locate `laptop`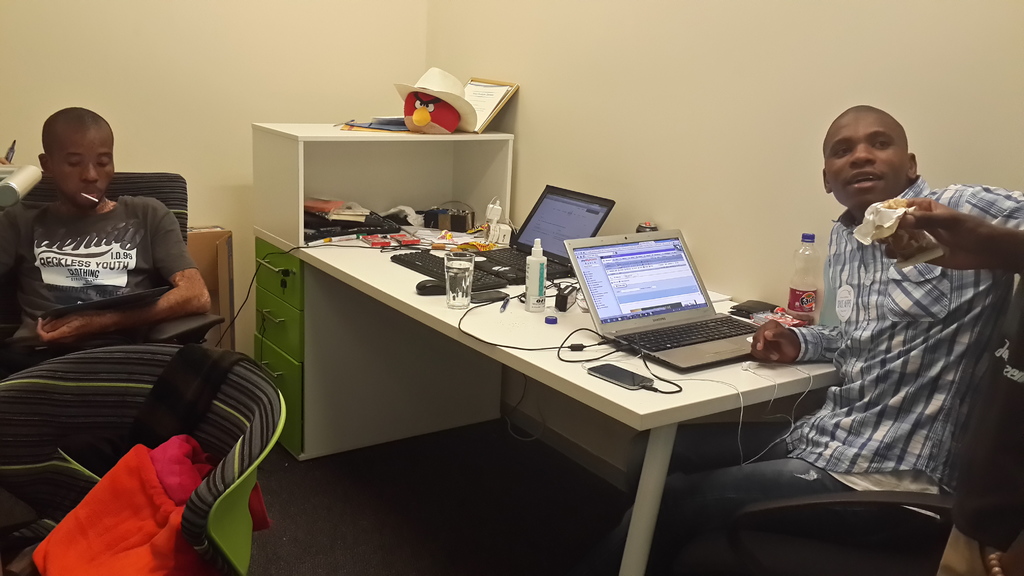
l=454, t=183, r=614, b=285
